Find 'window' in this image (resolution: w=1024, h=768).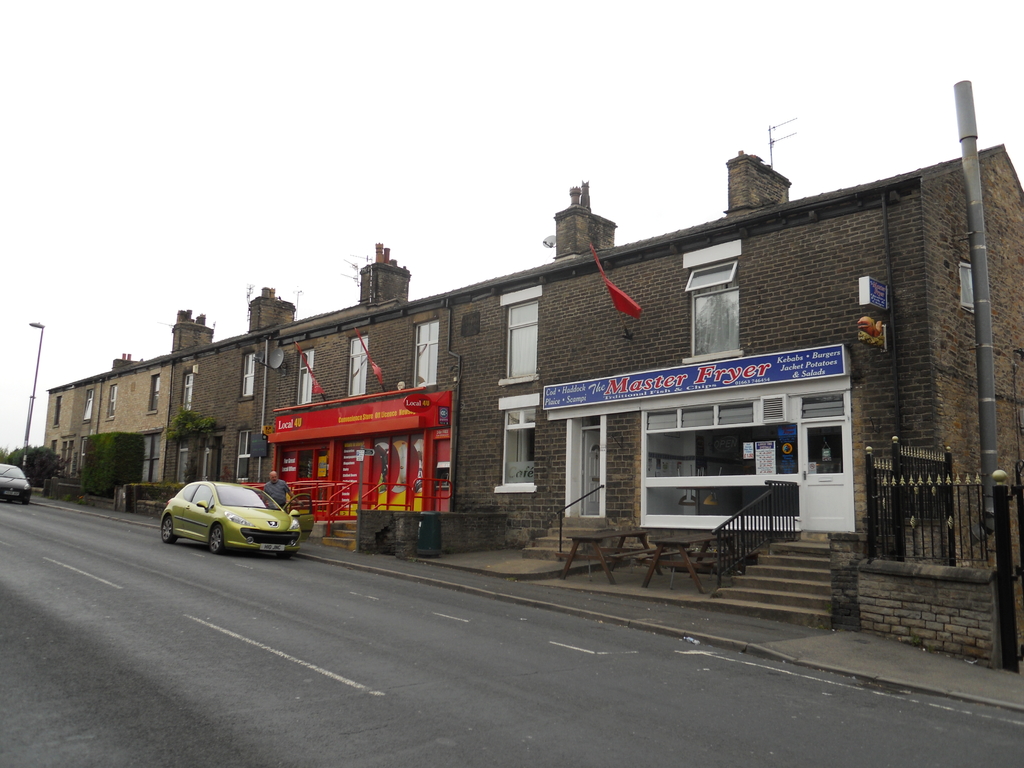
region(492, 401, 540, 487).
